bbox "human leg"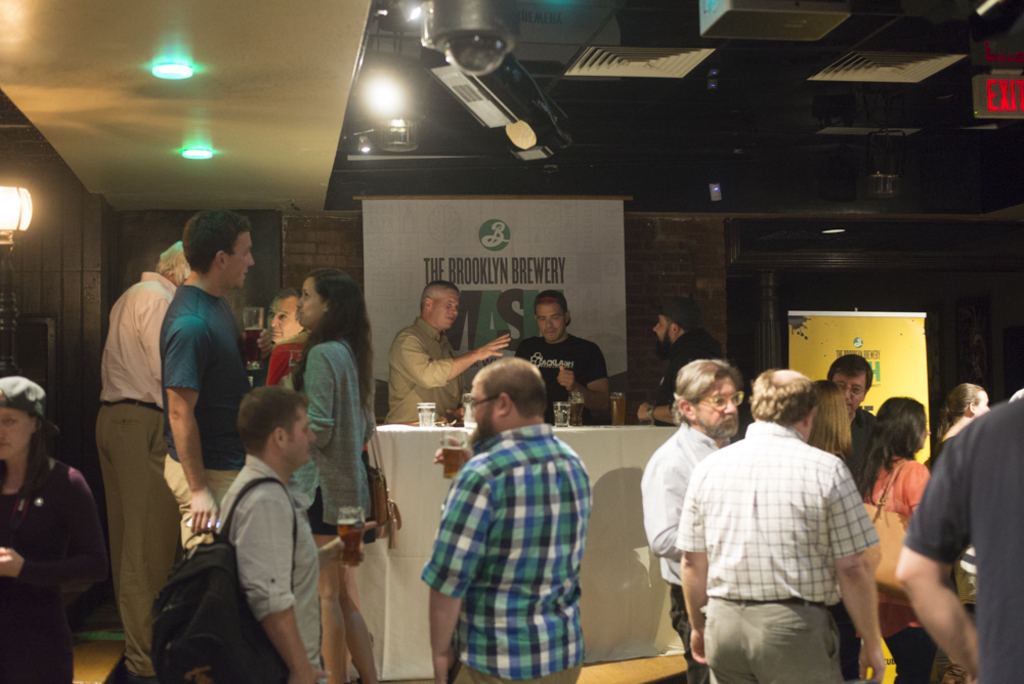
[706, 600, 839, 678]
